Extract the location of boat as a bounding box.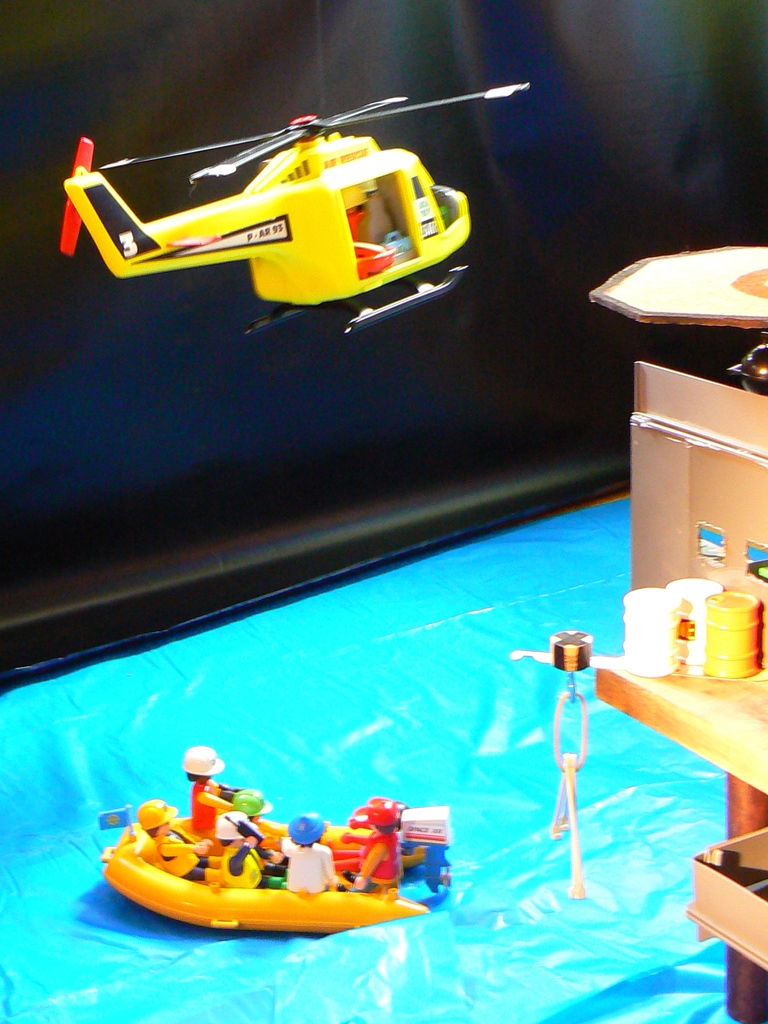
{"x1": 108, "y1": 817, "x2": 412, "y2": 938}.
